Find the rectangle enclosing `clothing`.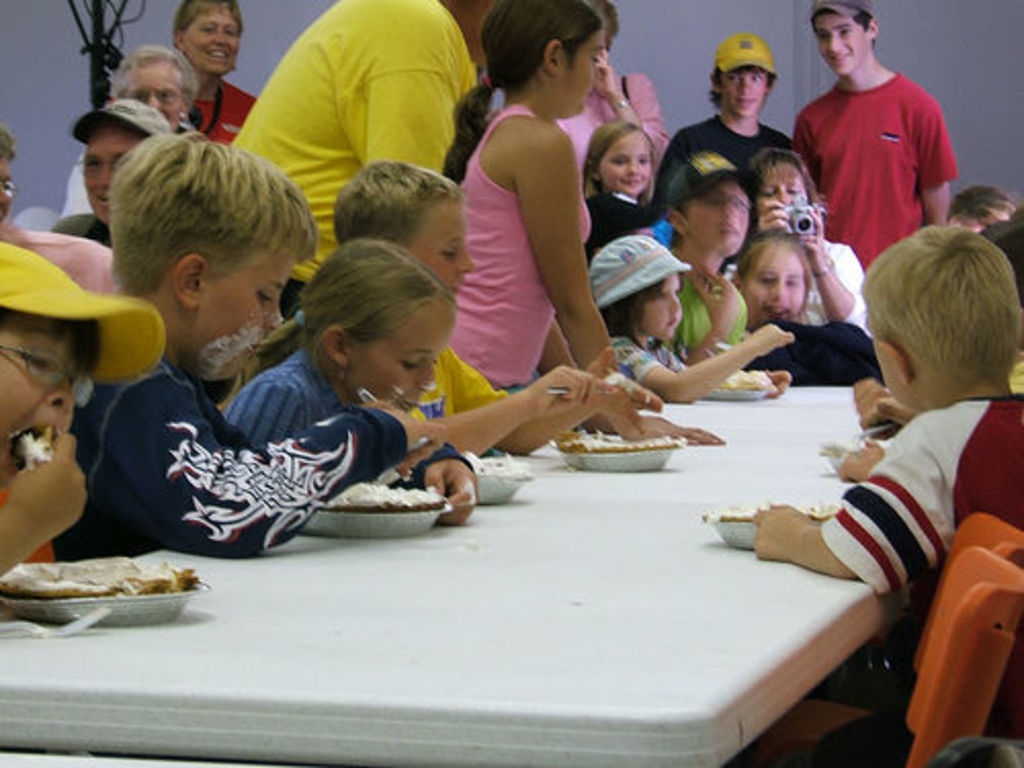
[57, 143, 90, 217].
